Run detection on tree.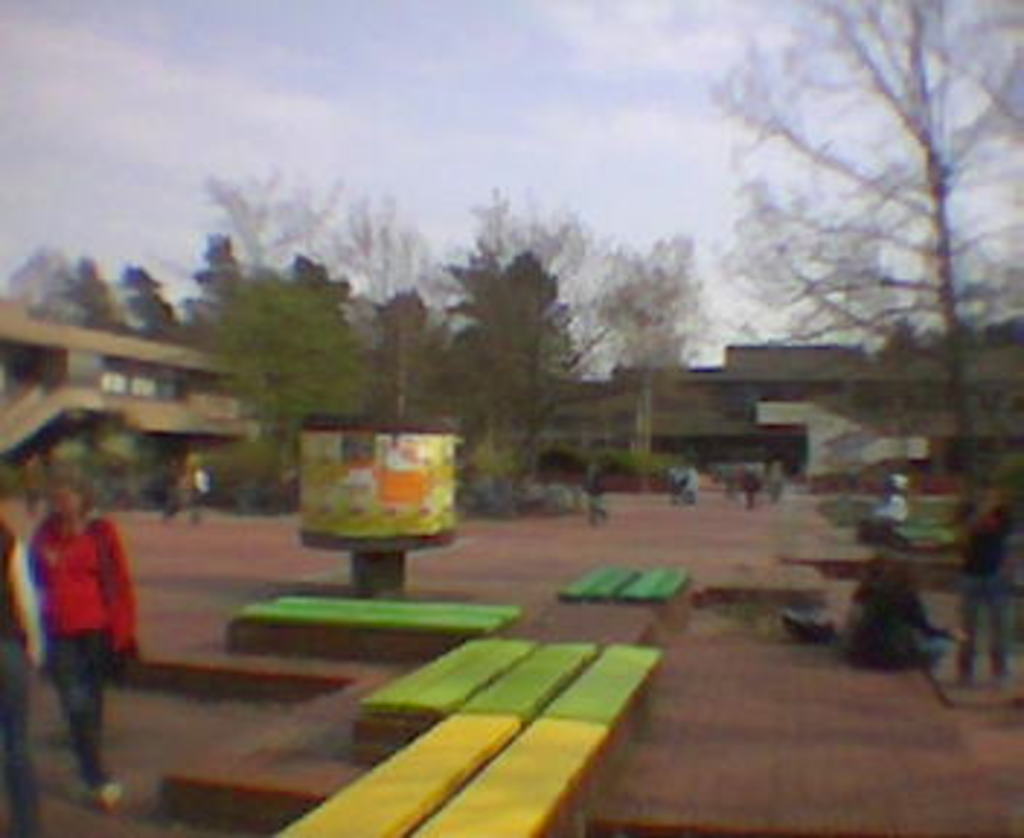
Result: bbox=(553, 218, 739, 492).
